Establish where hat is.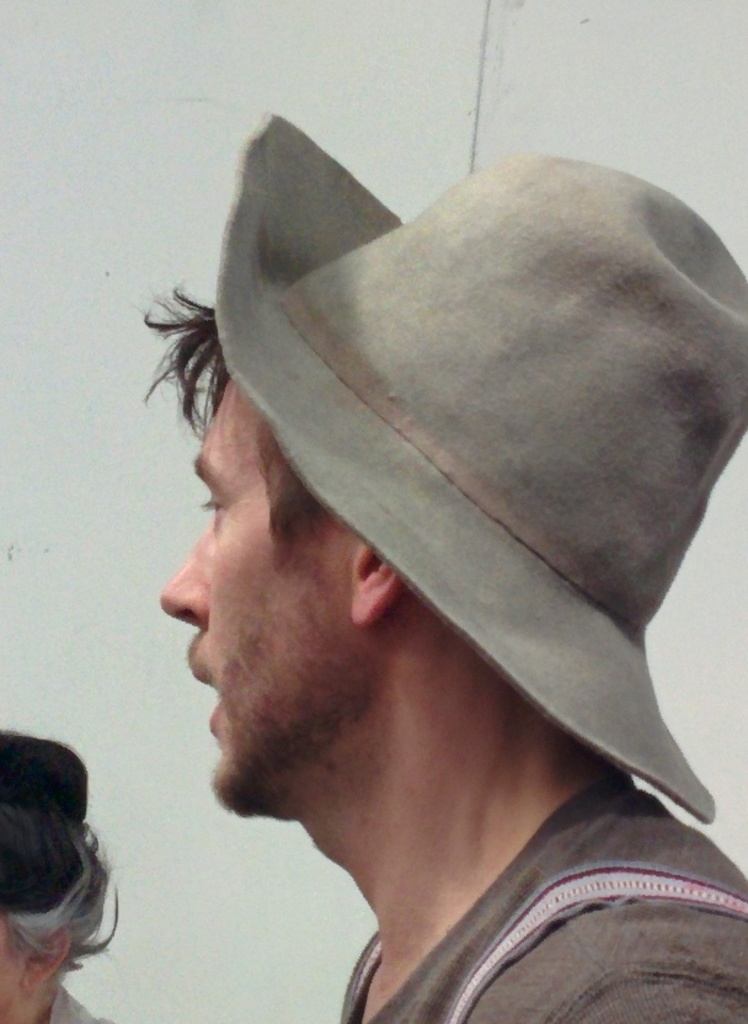
Established at 212 105 747 825.
